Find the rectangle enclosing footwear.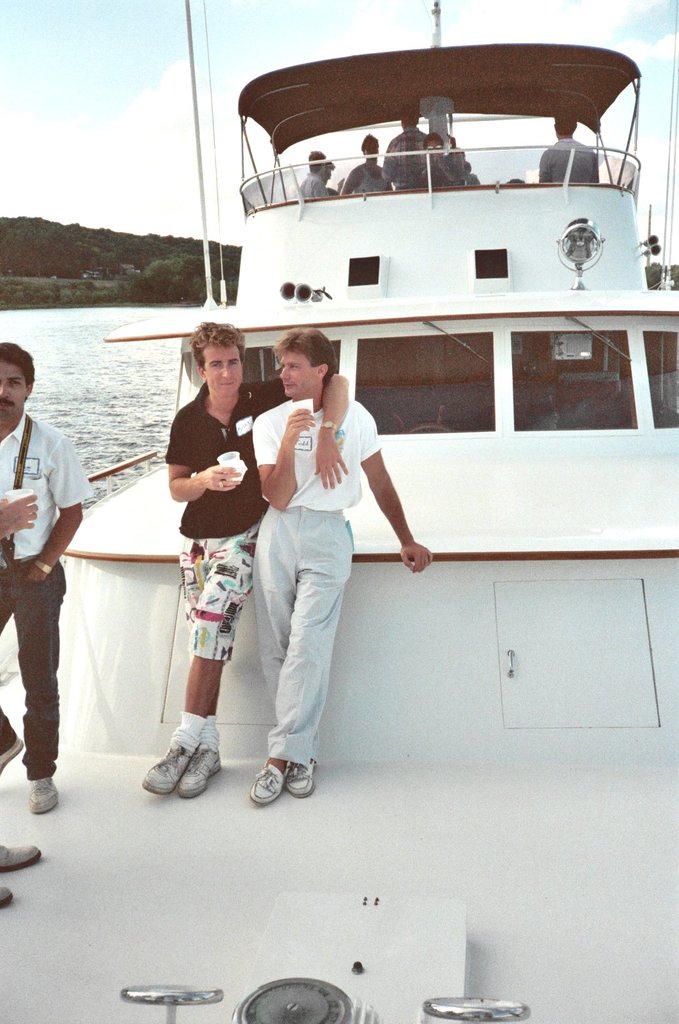
x1=241 y1=754 x2=318 y2=812.
